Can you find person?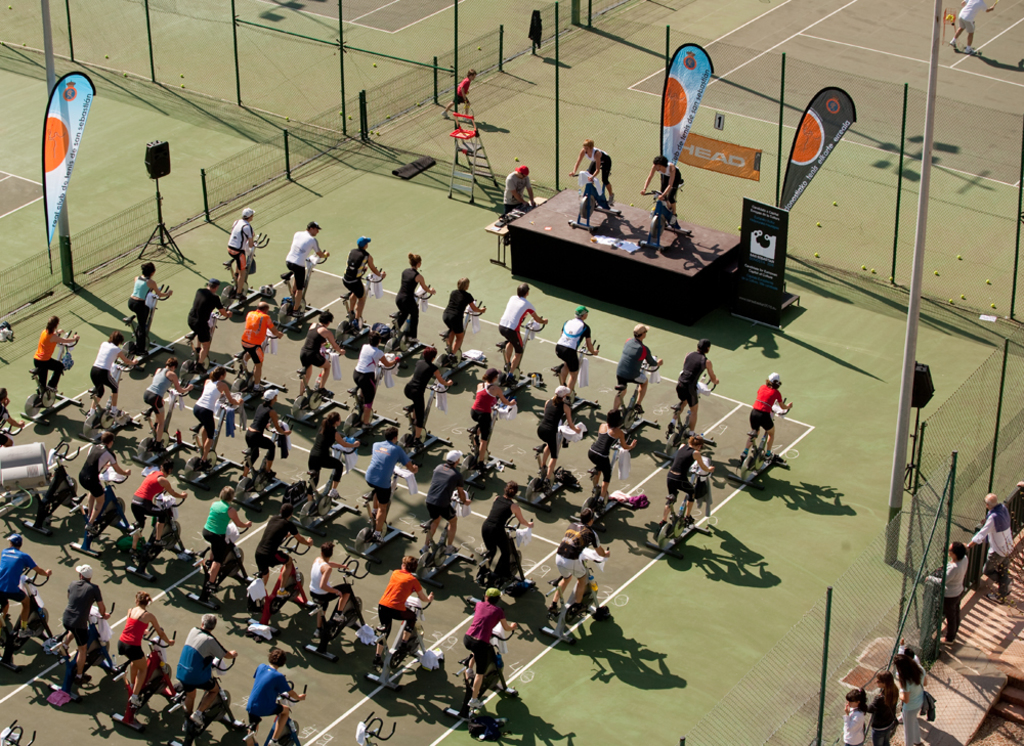
Yes, bounding box: (612, 320, 664, 409).
